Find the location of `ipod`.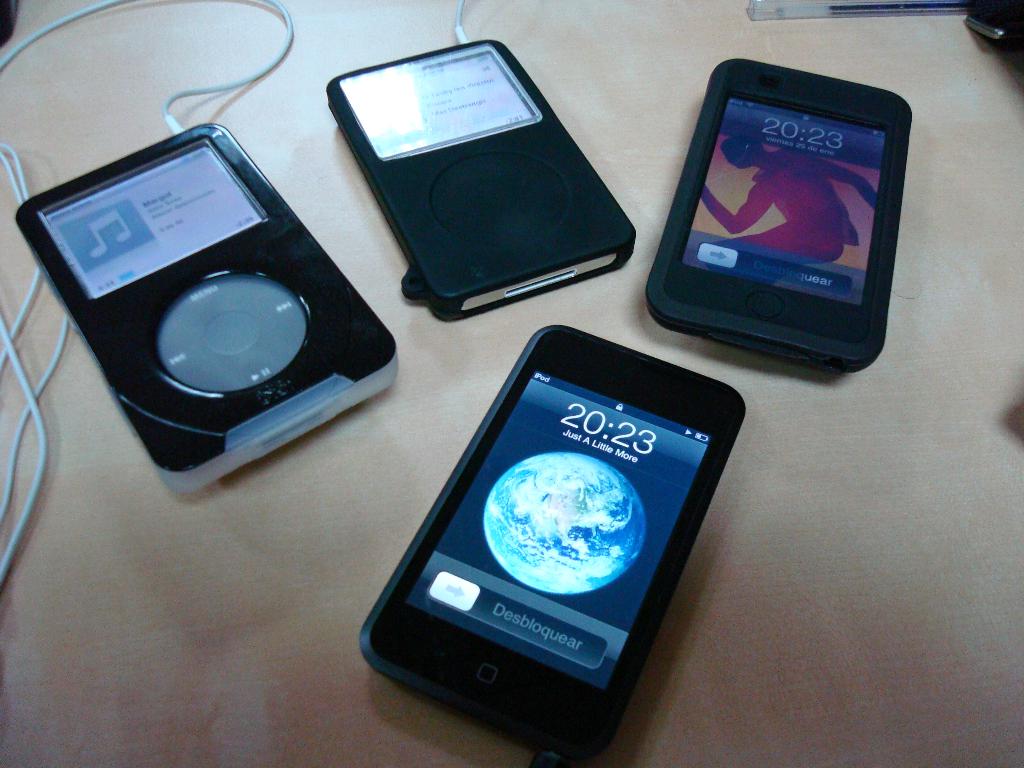
Location: 15:122:397:500.
